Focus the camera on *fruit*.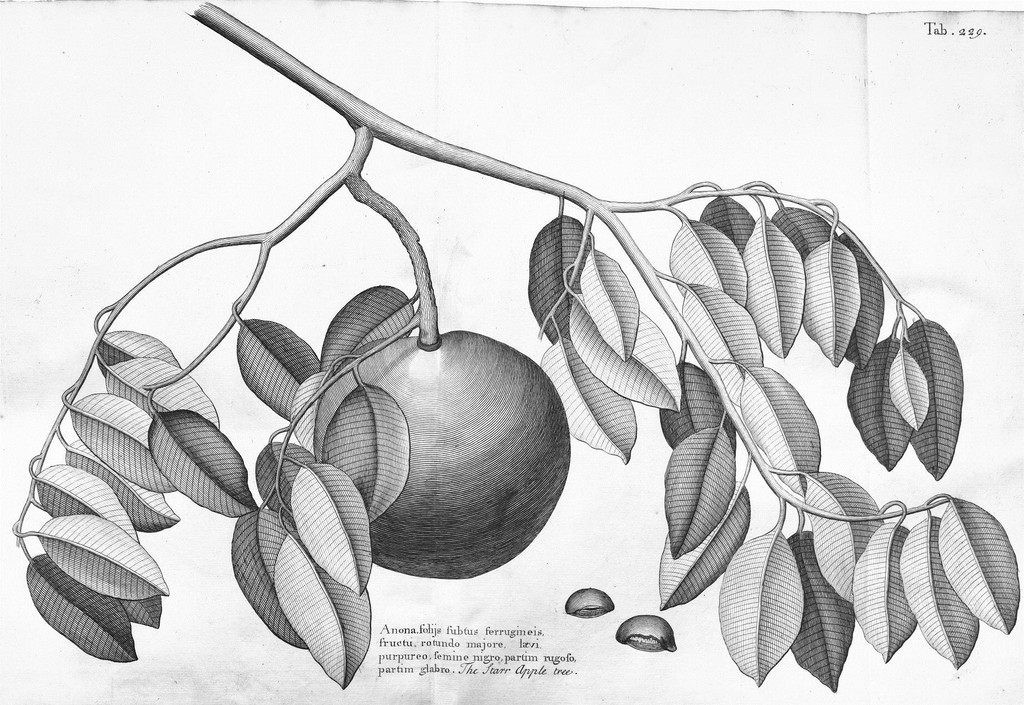
Focus region: l=303, t=277, r=575, b=579.
